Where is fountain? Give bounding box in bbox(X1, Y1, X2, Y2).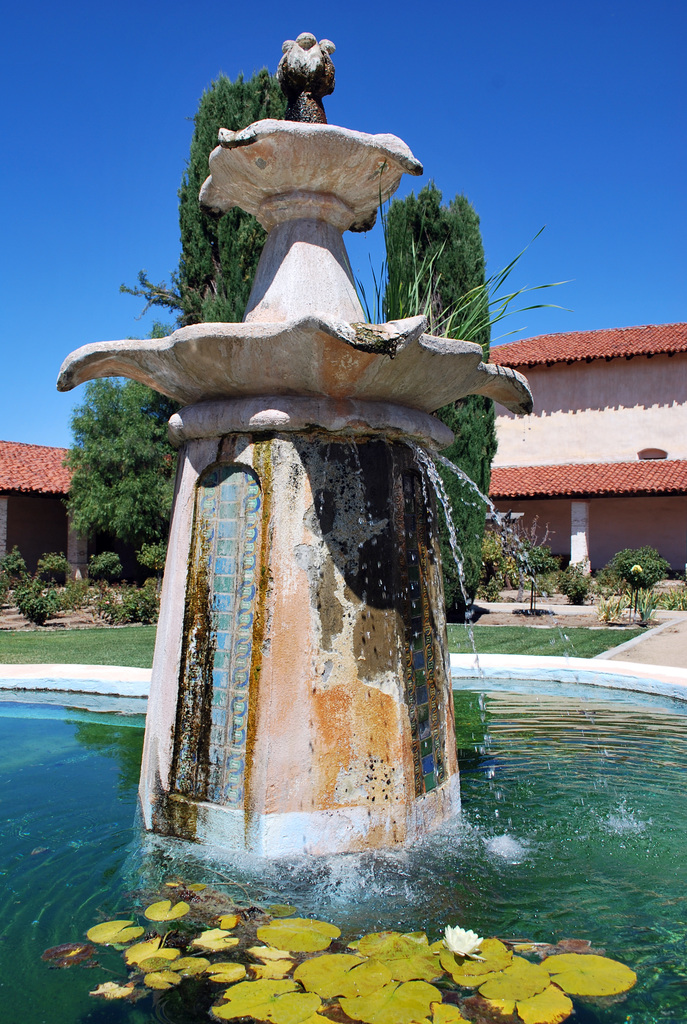
bbox(1, 29, 686, 1023).
